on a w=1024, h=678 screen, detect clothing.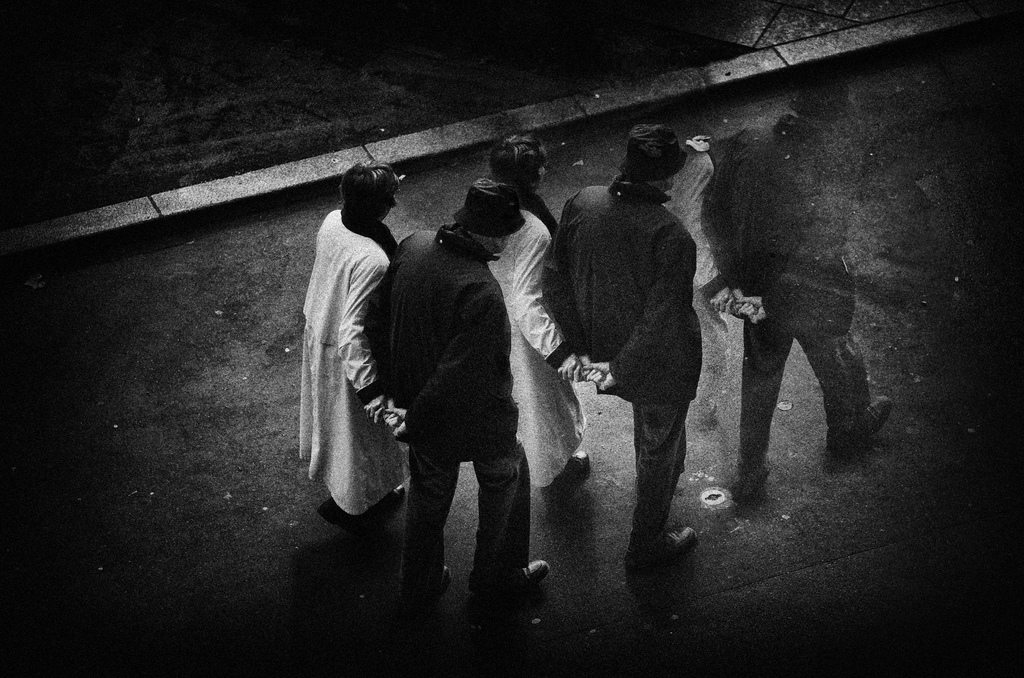
select_region(499, 206, 574, 502).
